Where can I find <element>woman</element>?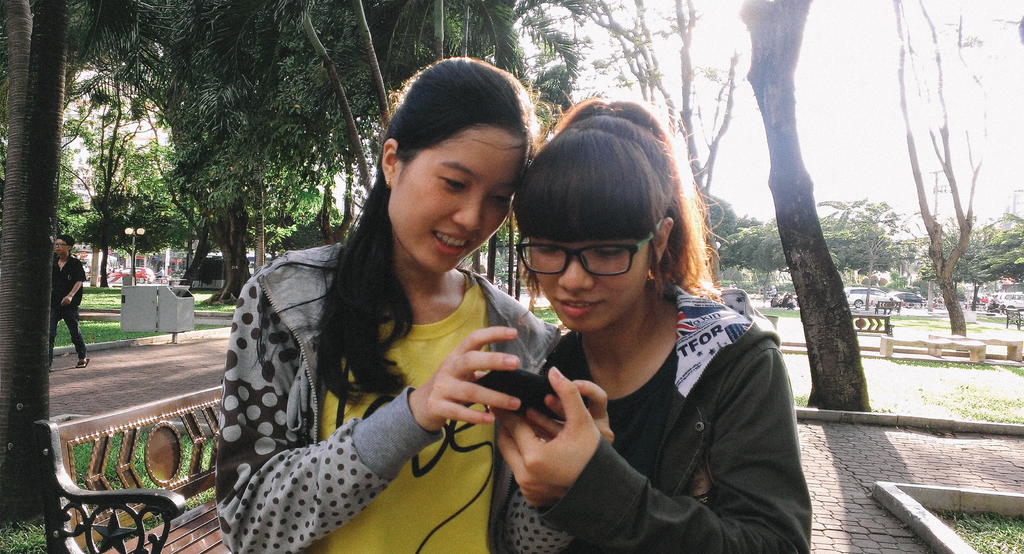
You can find it at crop(490, 99, 813, 553).
